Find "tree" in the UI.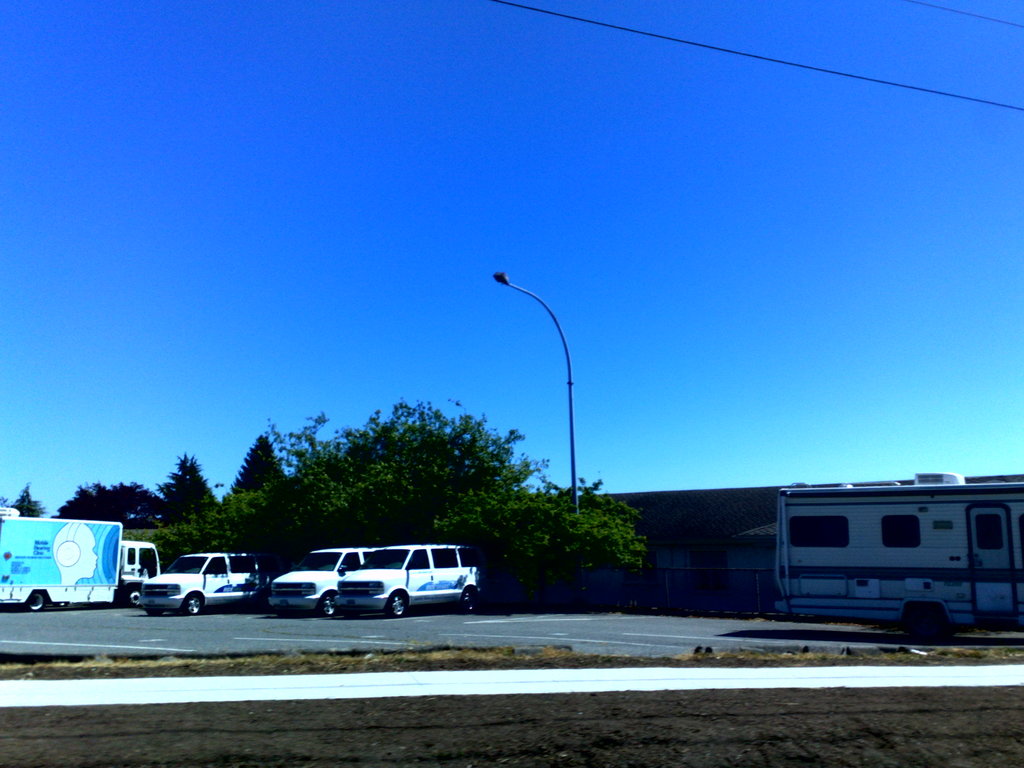
UI element at (5,475,47,520).
